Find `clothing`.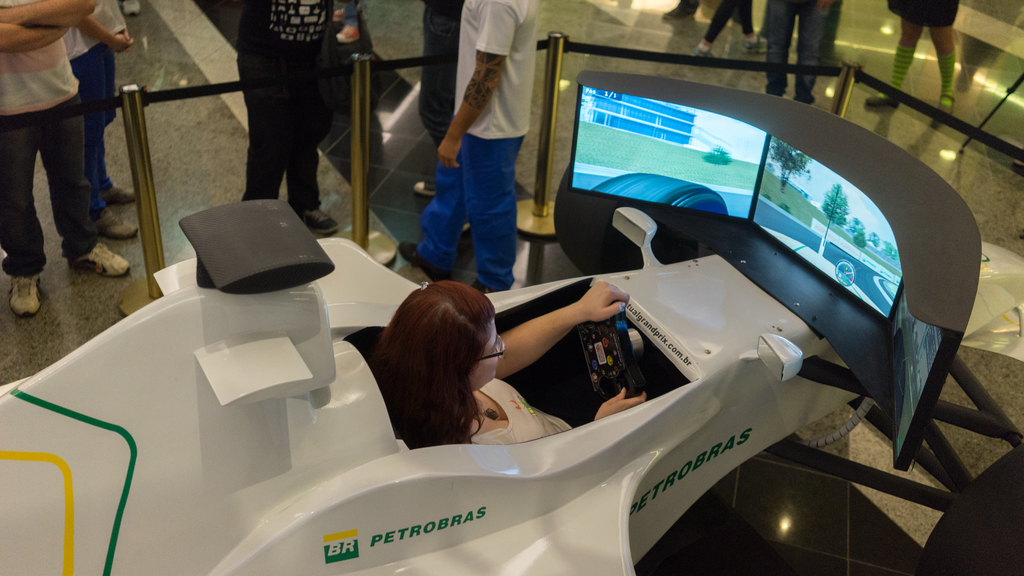
bbox=(0, 0, 106, 277).
